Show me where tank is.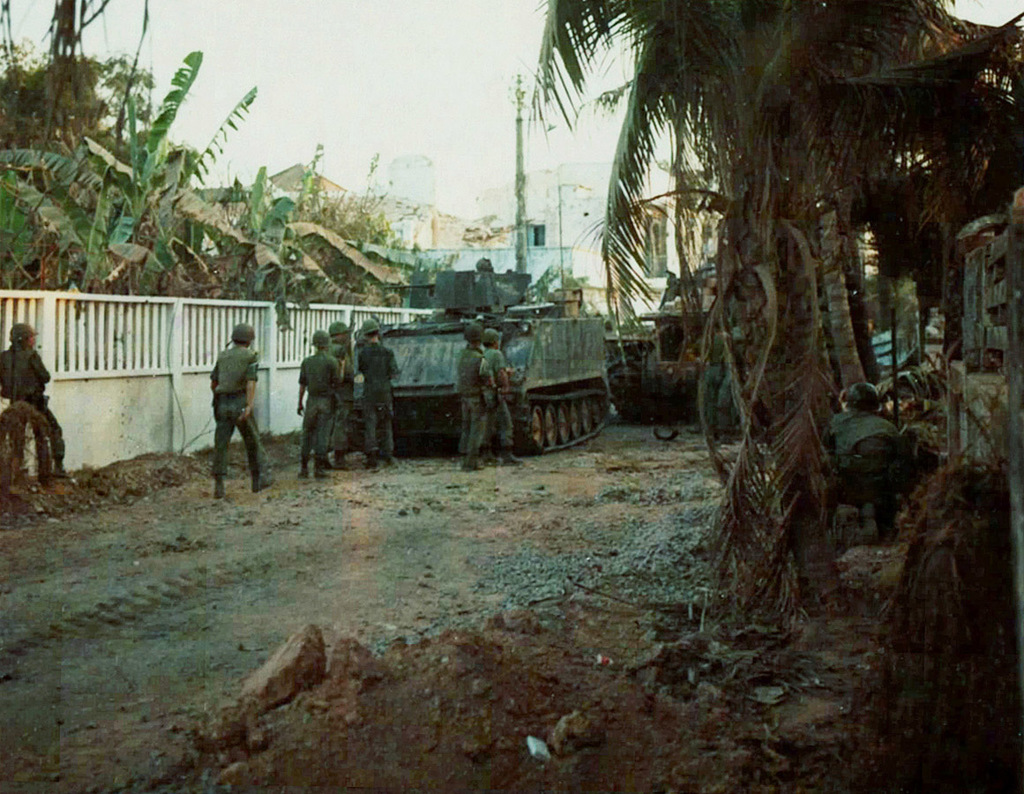
tank is at [x1=346, y1=257, x2=611, y2=456].
